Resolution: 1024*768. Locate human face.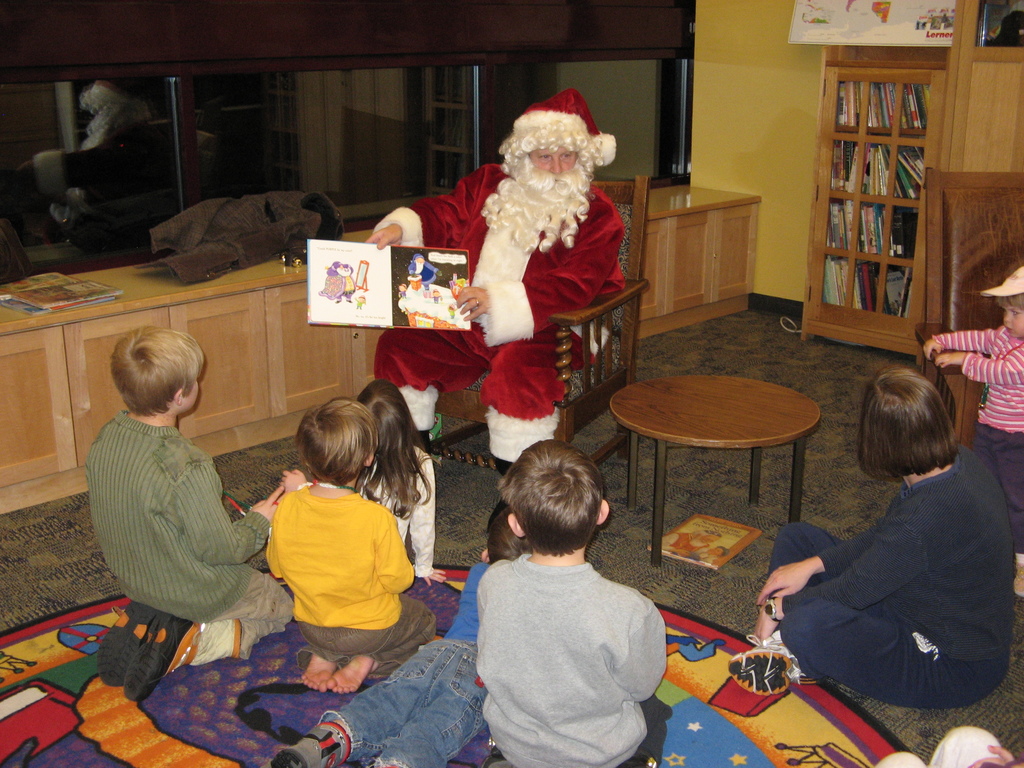
175 374 202 414.
